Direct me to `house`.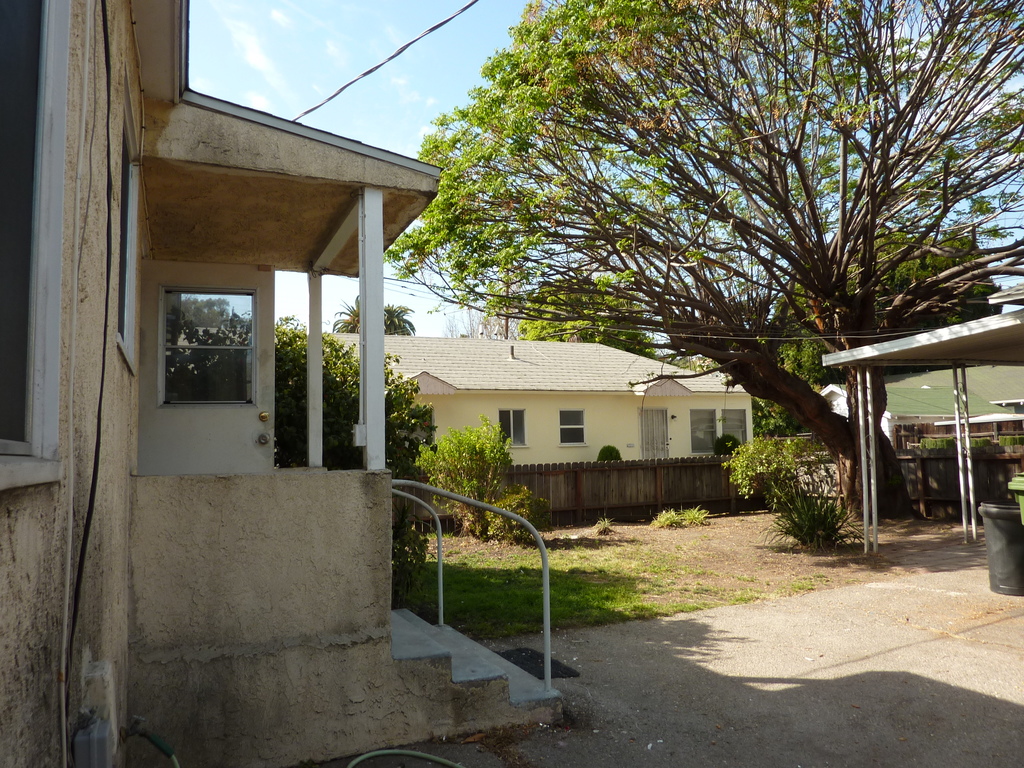
Direction: bbox(0, 0, 568, 767).
